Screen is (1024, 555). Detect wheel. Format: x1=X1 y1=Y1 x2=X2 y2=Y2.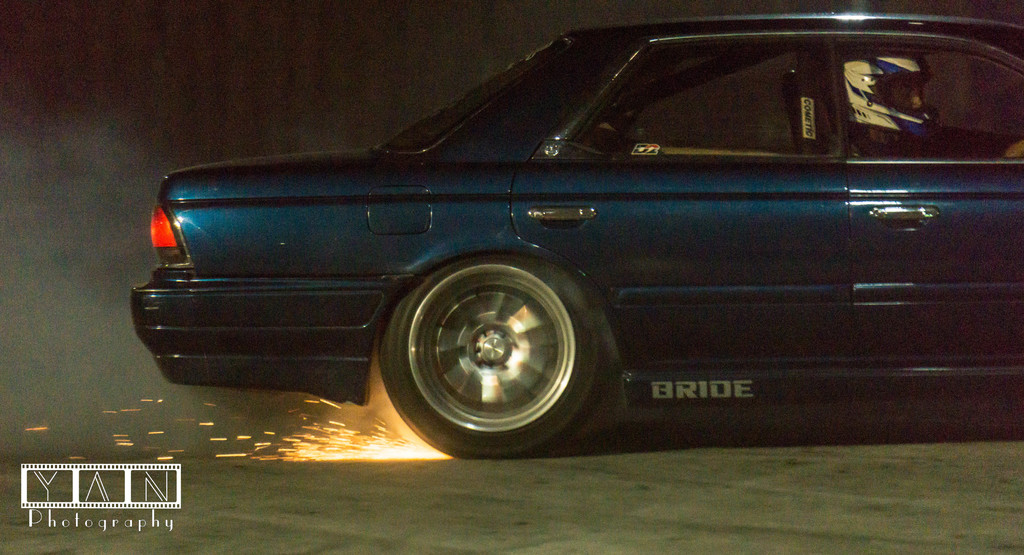
x1=376 y1=251 x2=609 y2=458.
